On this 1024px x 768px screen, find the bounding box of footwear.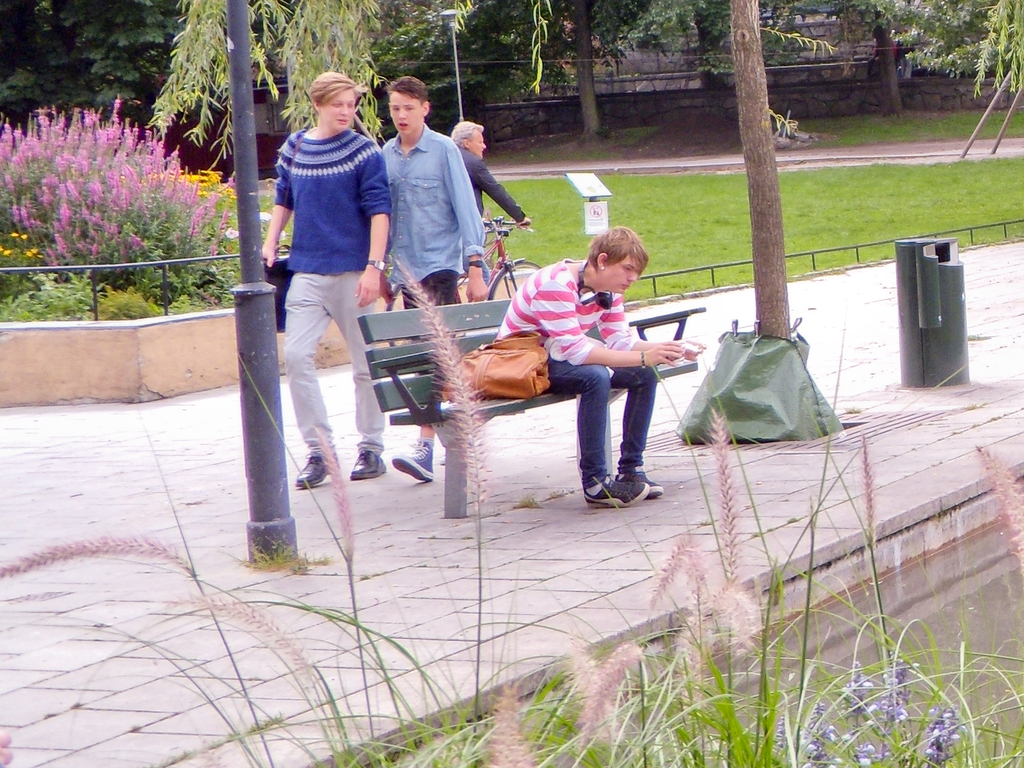
Bounding box: region(350, 451, 387, 480).
